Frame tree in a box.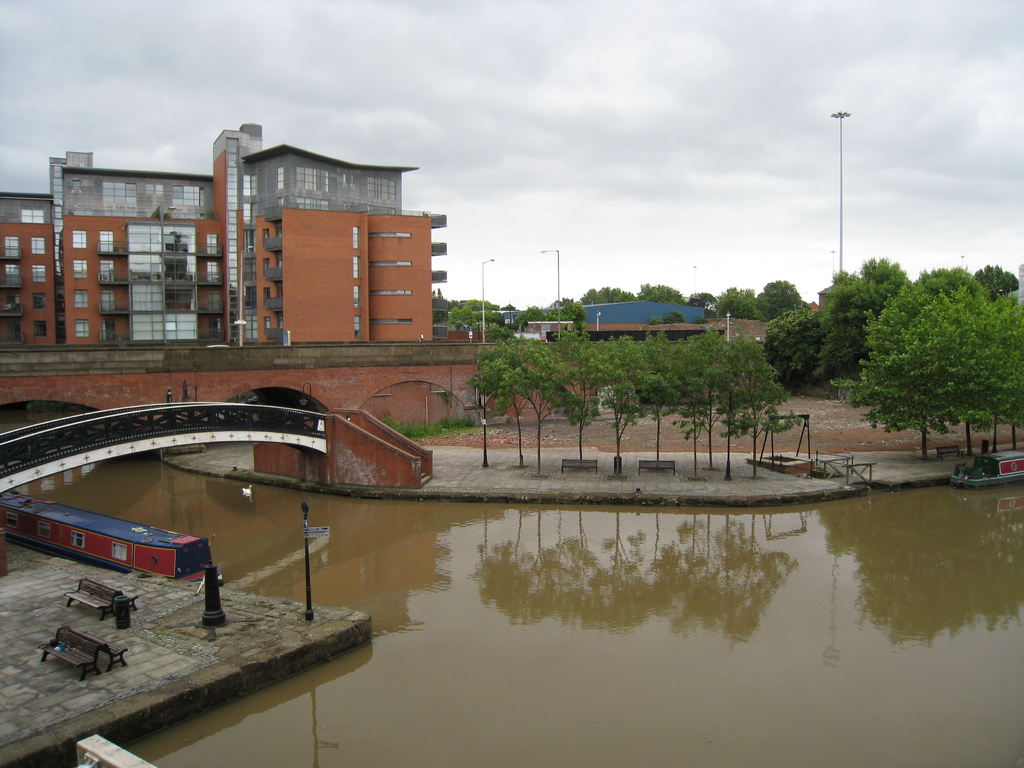
x1=513 y1=304 x2=547 y2=331.
